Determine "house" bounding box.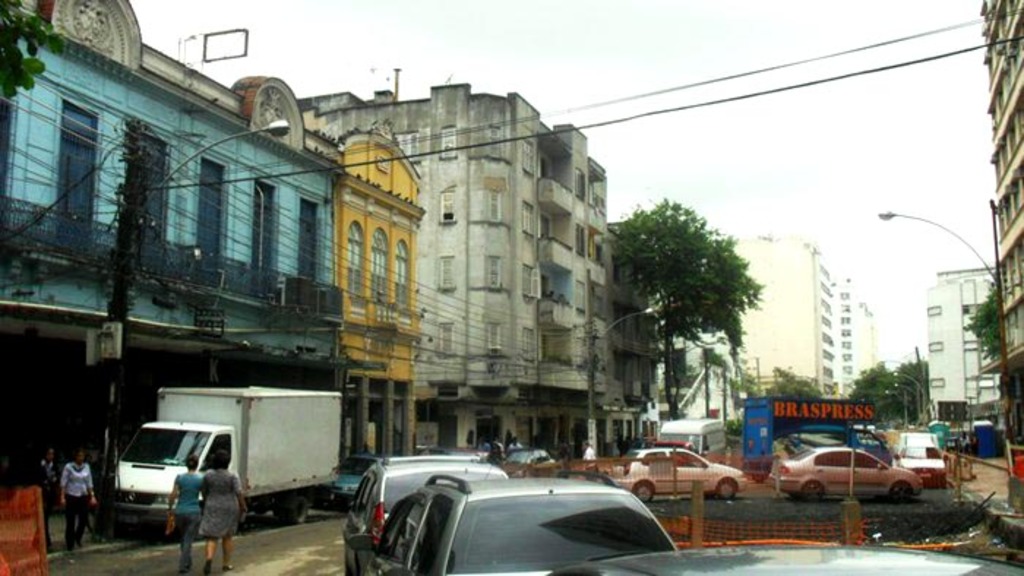
Determined: 655/325/746/418.
